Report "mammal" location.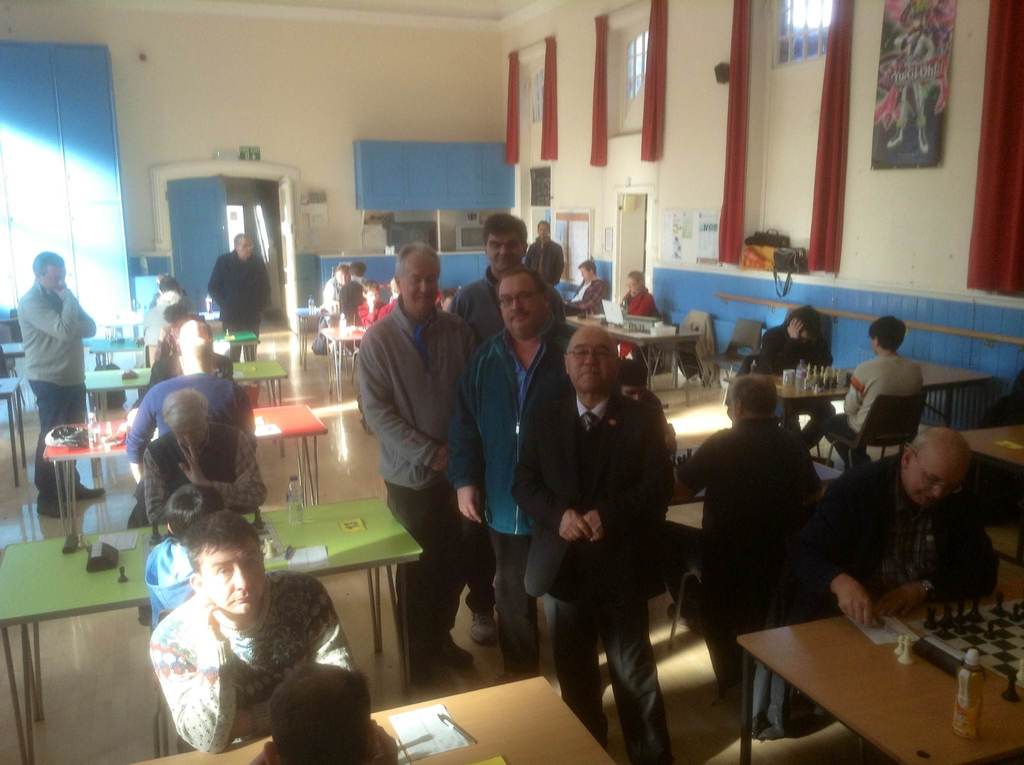
Report: bbox=(149, 300, 196, 368).
